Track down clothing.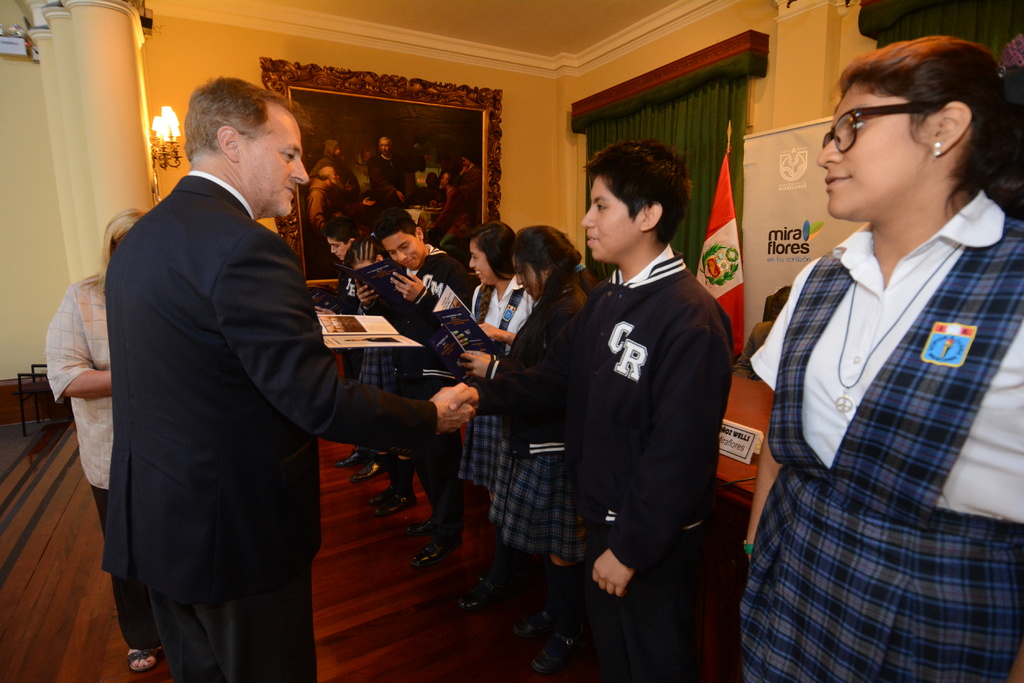
Tracked to locate(362, 244, 469, 396).
